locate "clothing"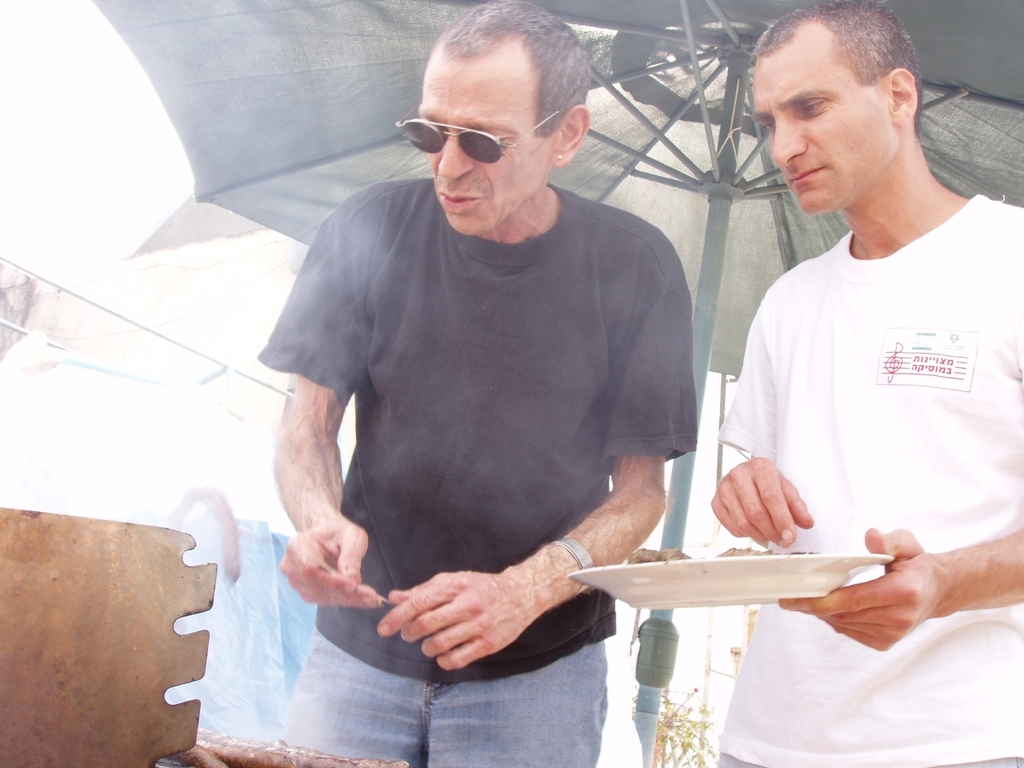
rect(713, 183, 1021, 767)
